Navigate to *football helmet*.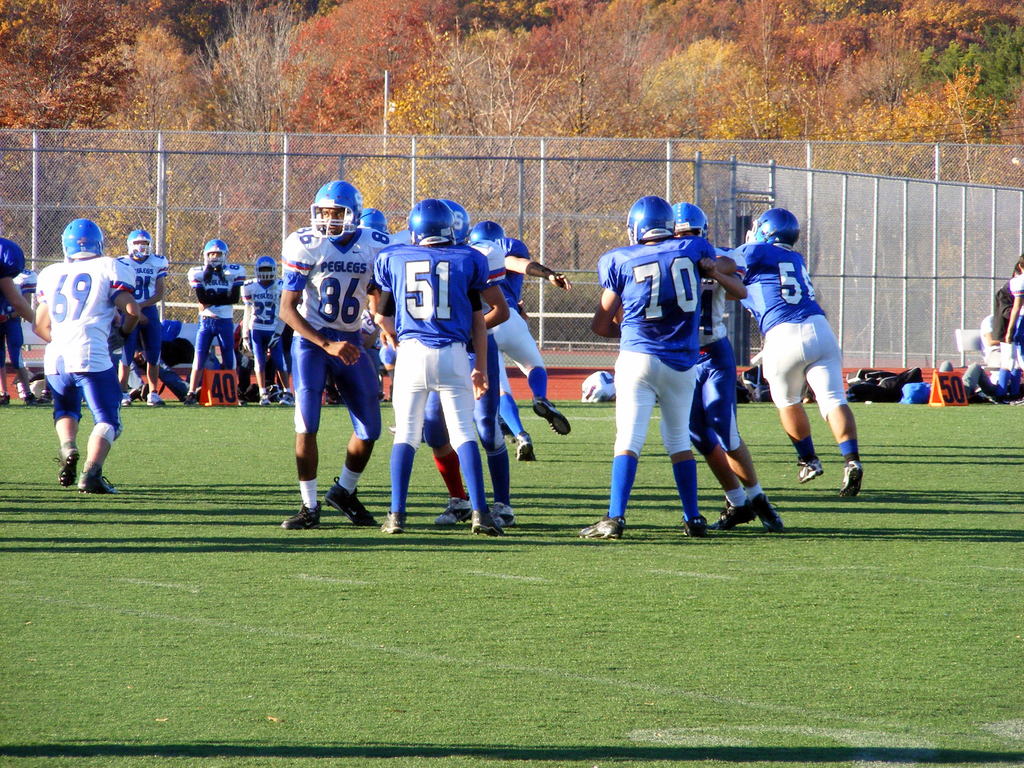
Navigation target: <box>405,202,465,246</box>.
